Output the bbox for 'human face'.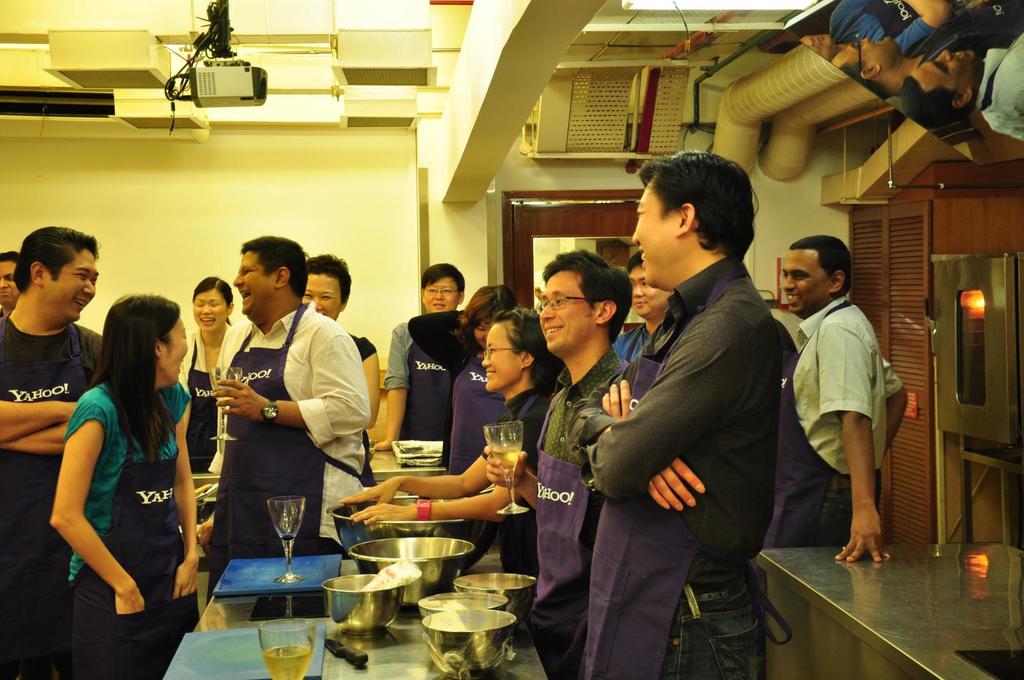
<bbox>472, 315, 493, 347</bbox>.
